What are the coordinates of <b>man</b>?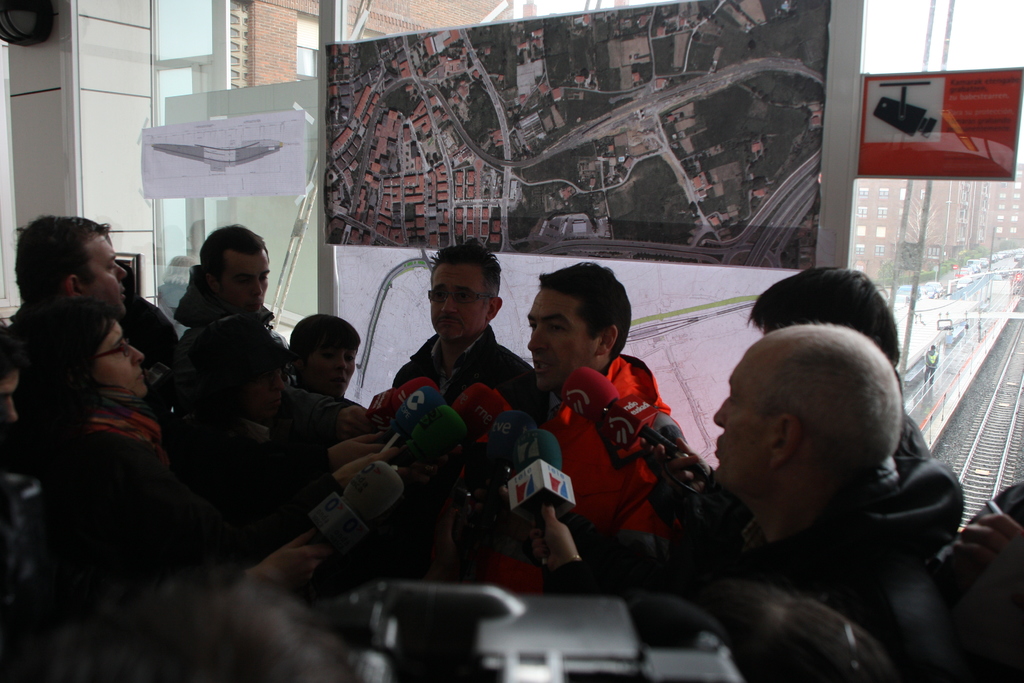
box(521, 261, 680, 536).
